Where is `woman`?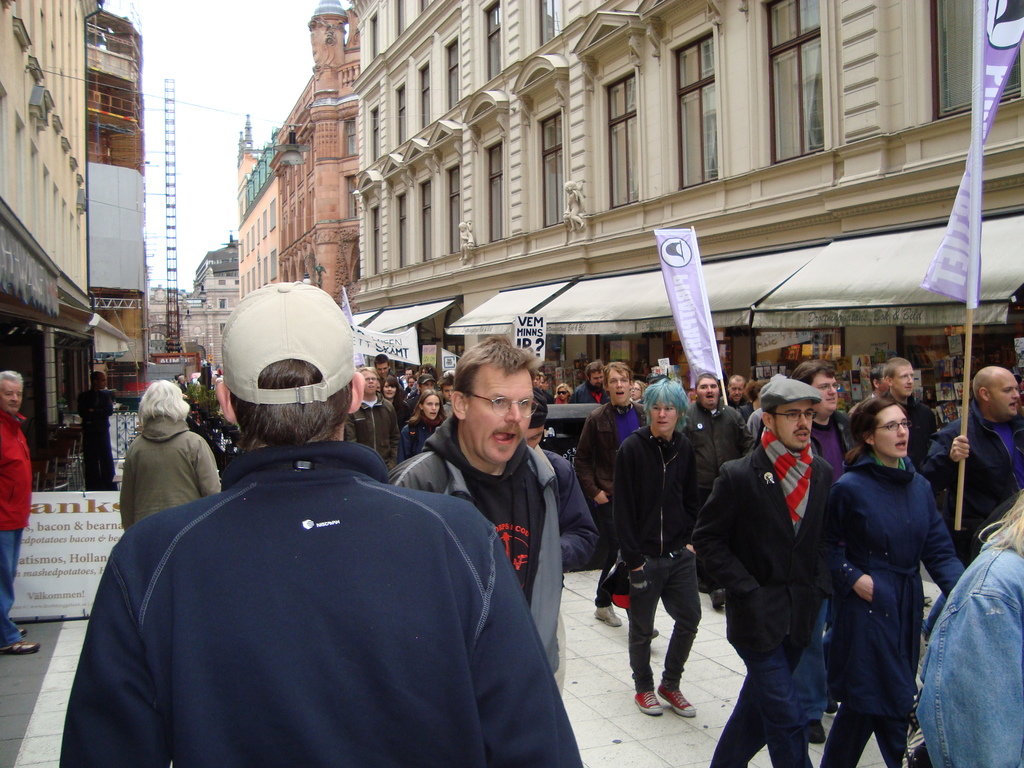
bbox=(551, 382, 572, 406).
